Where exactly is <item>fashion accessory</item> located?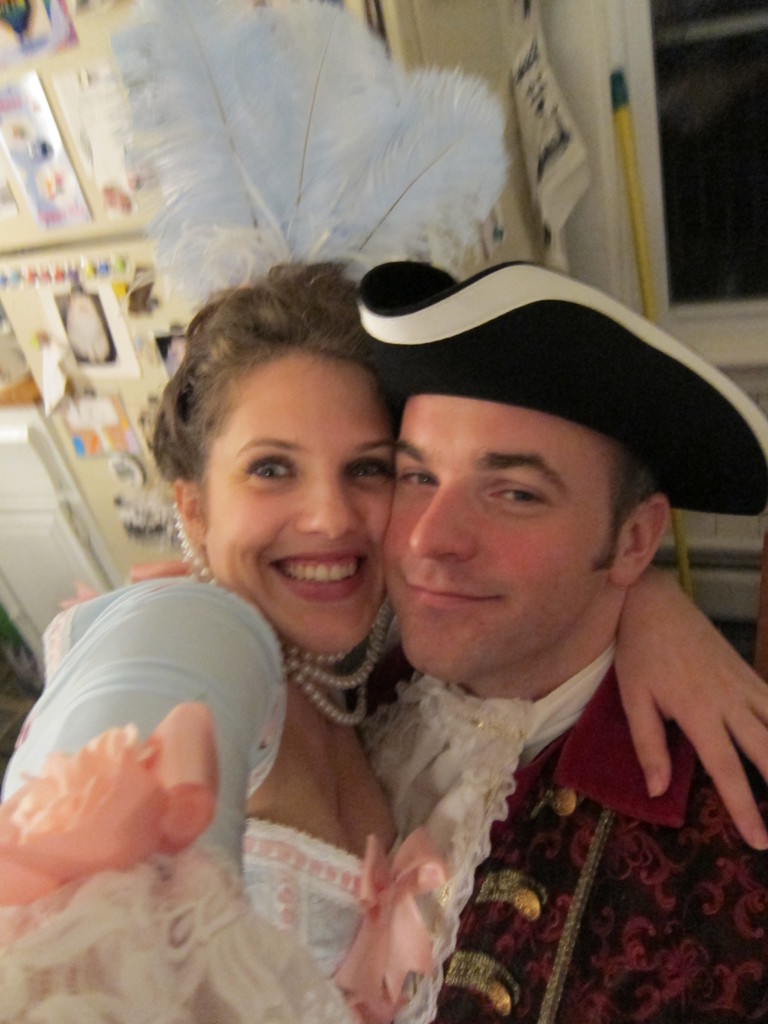
Its bounding box is <bbox>358, 264, 767, 519</bbox>.
